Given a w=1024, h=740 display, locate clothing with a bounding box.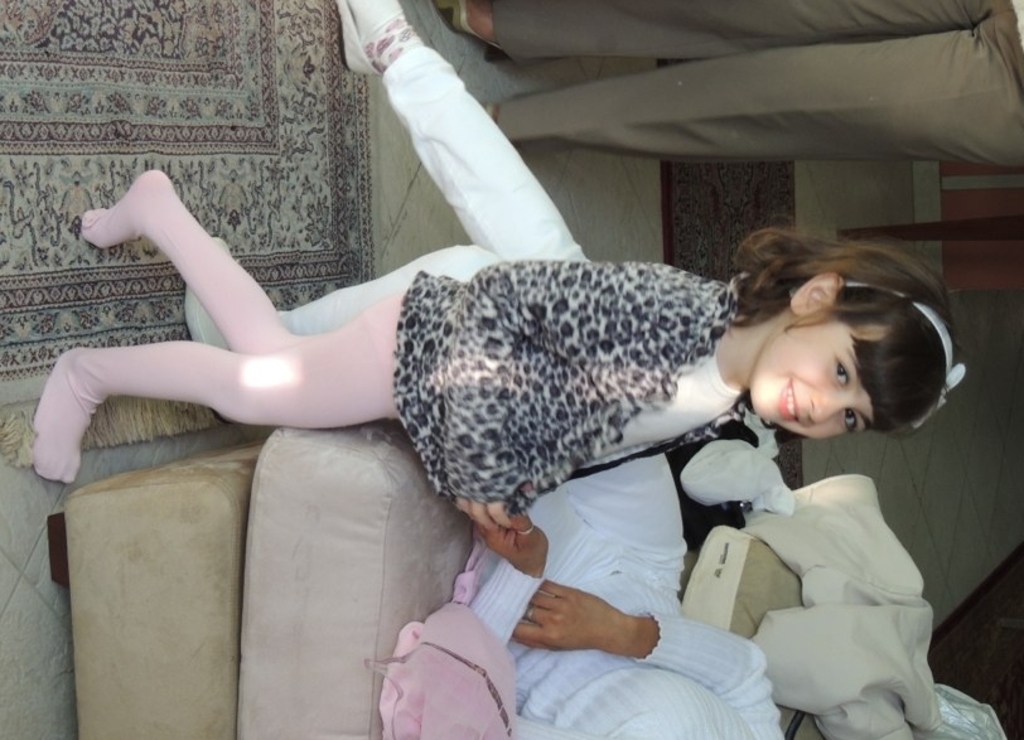
Located: <bbox>29, 171, 748, 483</bbox>.
